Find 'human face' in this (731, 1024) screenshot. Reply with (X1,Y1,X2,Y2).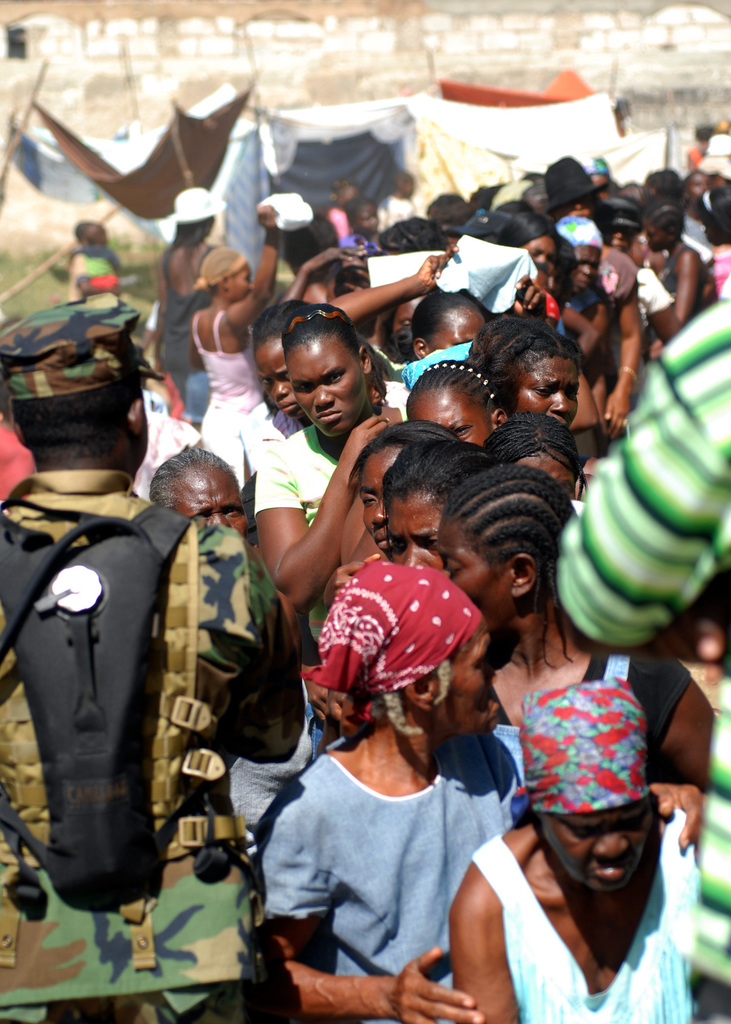
(537,804,649,900).
